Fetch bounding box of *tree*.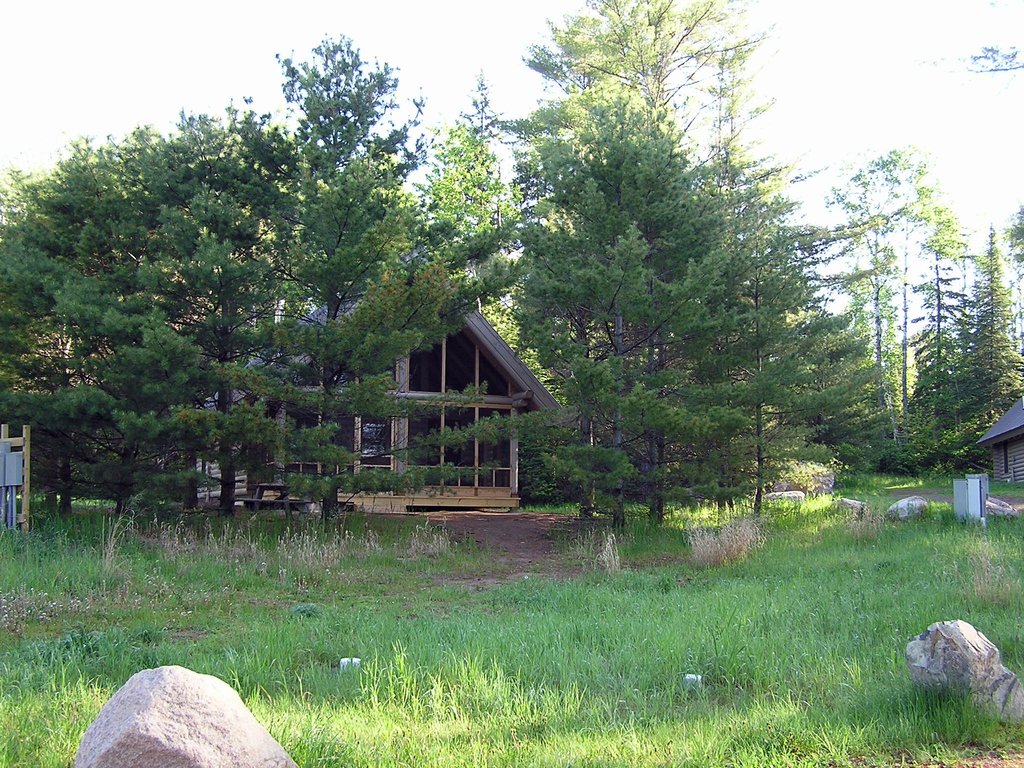
Bbox: 41/109/371/543.
